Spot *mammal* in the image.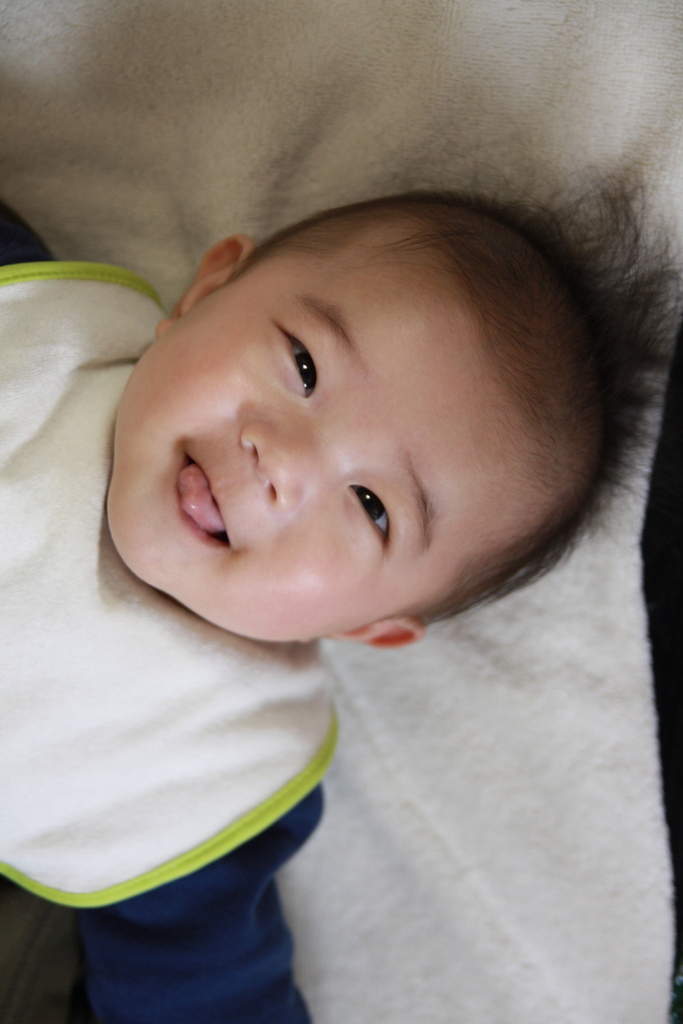
*mammal* found at detection(22, 131, 681, 931).
